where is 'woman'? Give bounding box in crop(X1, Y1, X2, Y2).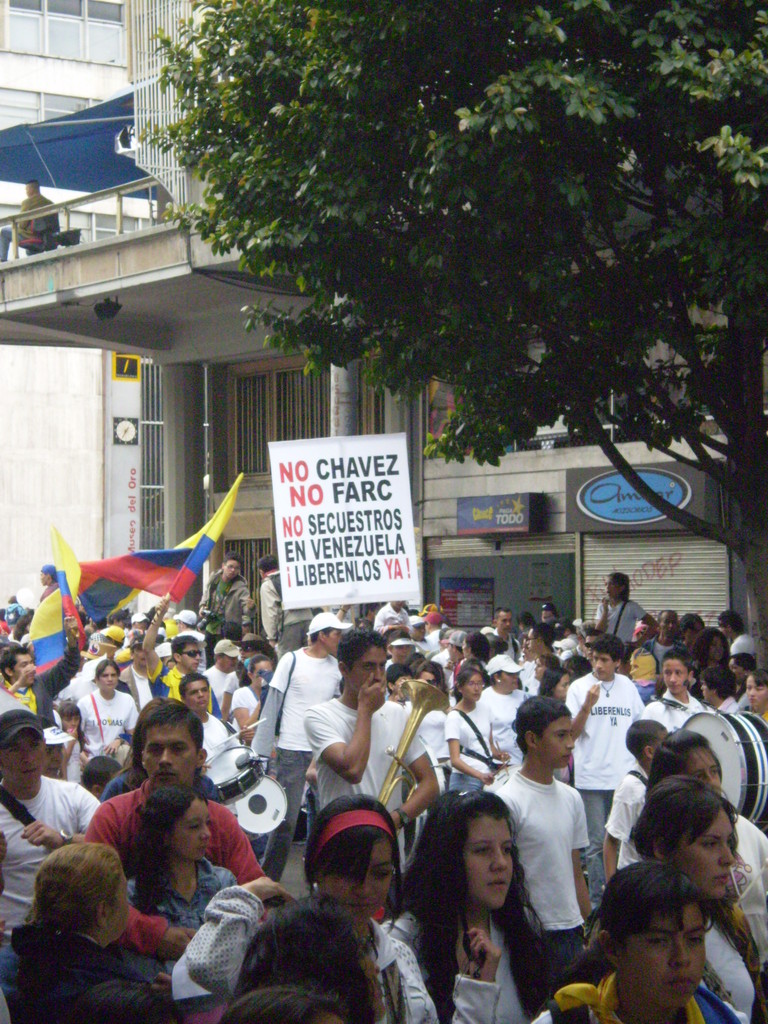
crop(127, 784, 240, 989).
